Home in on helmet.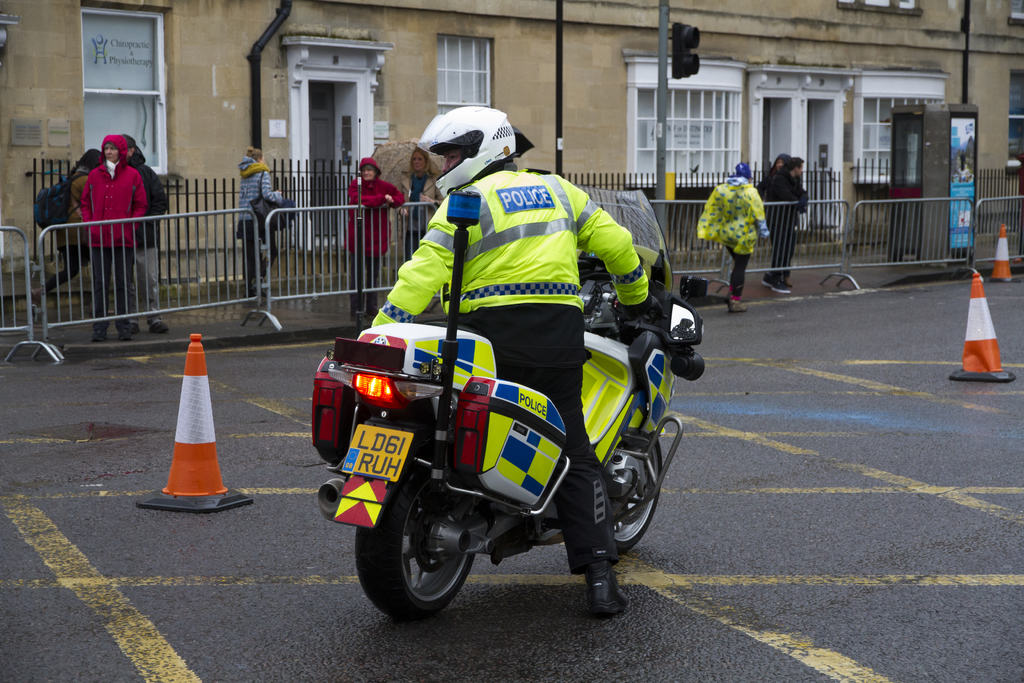
Homed in at <bbox>418, 101, 510, 181</bbox>.
